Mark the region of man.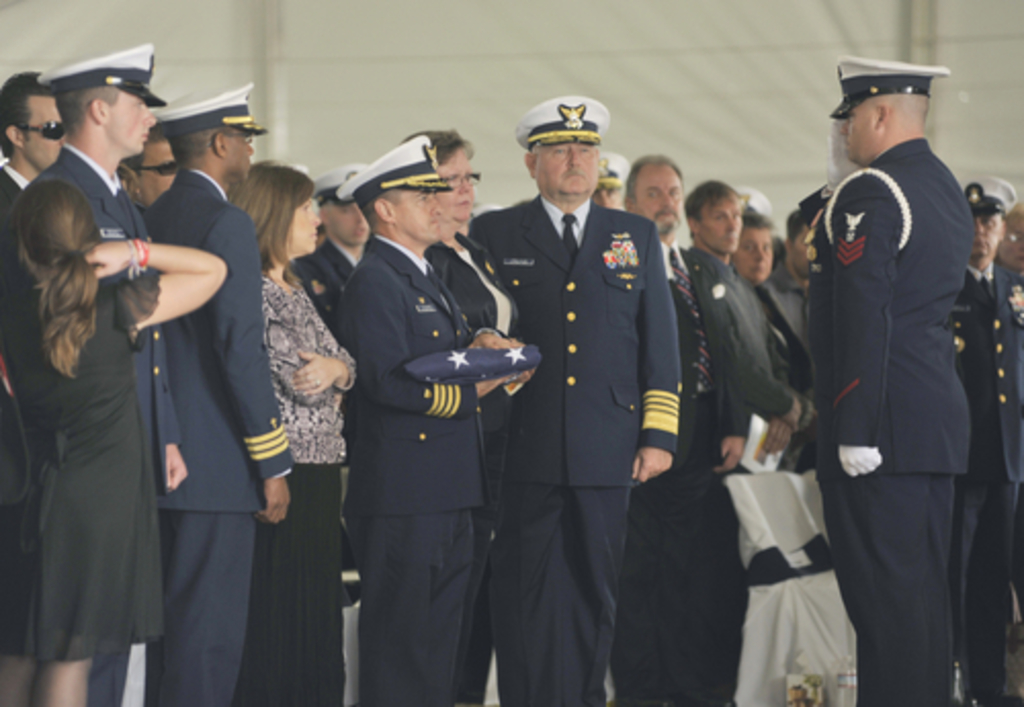
Region: {"x1": 0, "y1": 74, "x2": 72, "y2": 705}.
